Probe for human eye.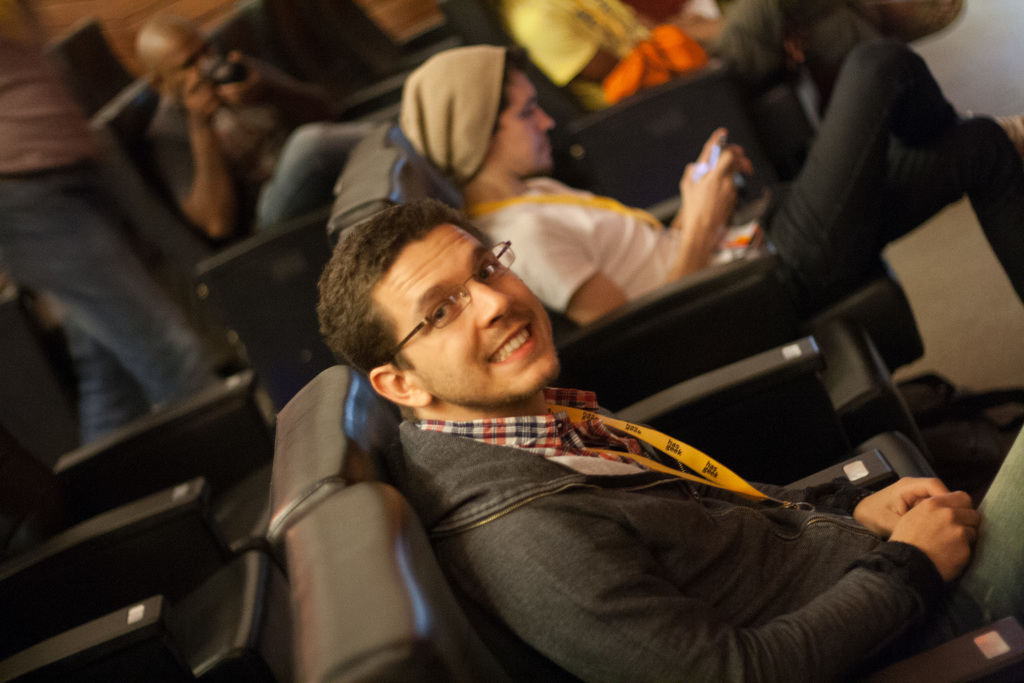
Probe result: 433, 302, 456, 324.
